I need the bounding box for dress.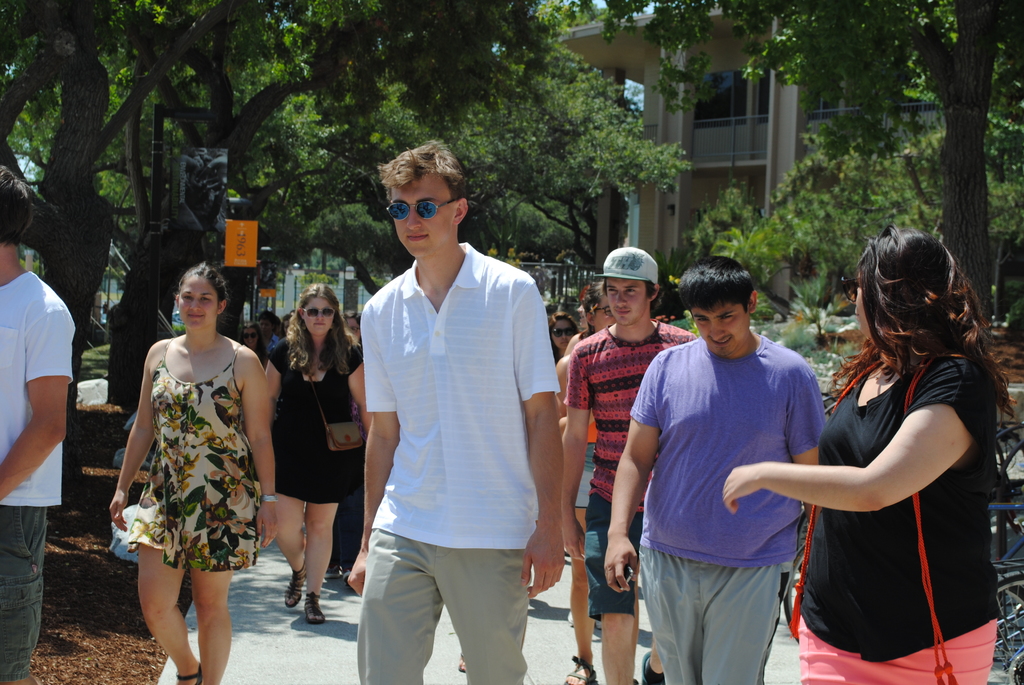
Here it is: Rect(127, 333, 259, 572).
